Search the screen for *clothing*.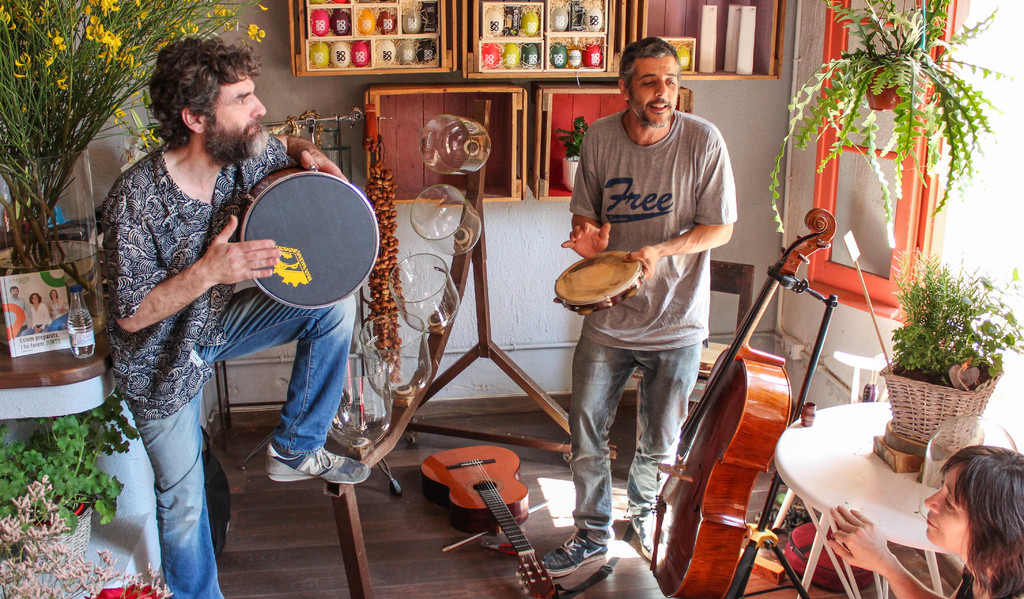
Found at select_region(47, 298, 70, 334).
